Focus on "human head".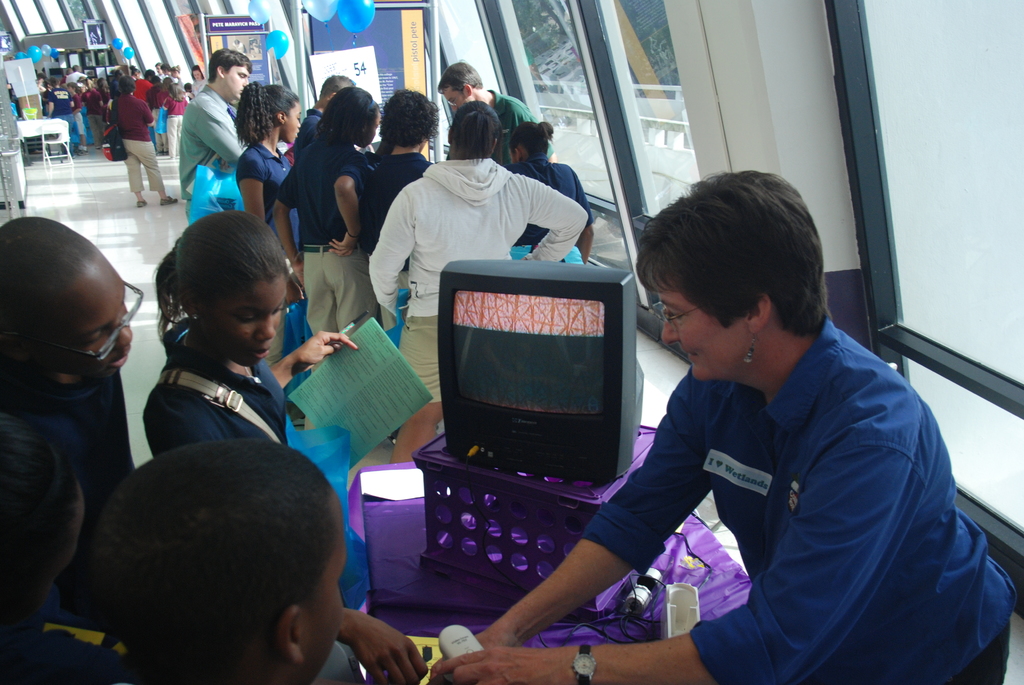
Focused at <box>99,441,351,684</box>.
